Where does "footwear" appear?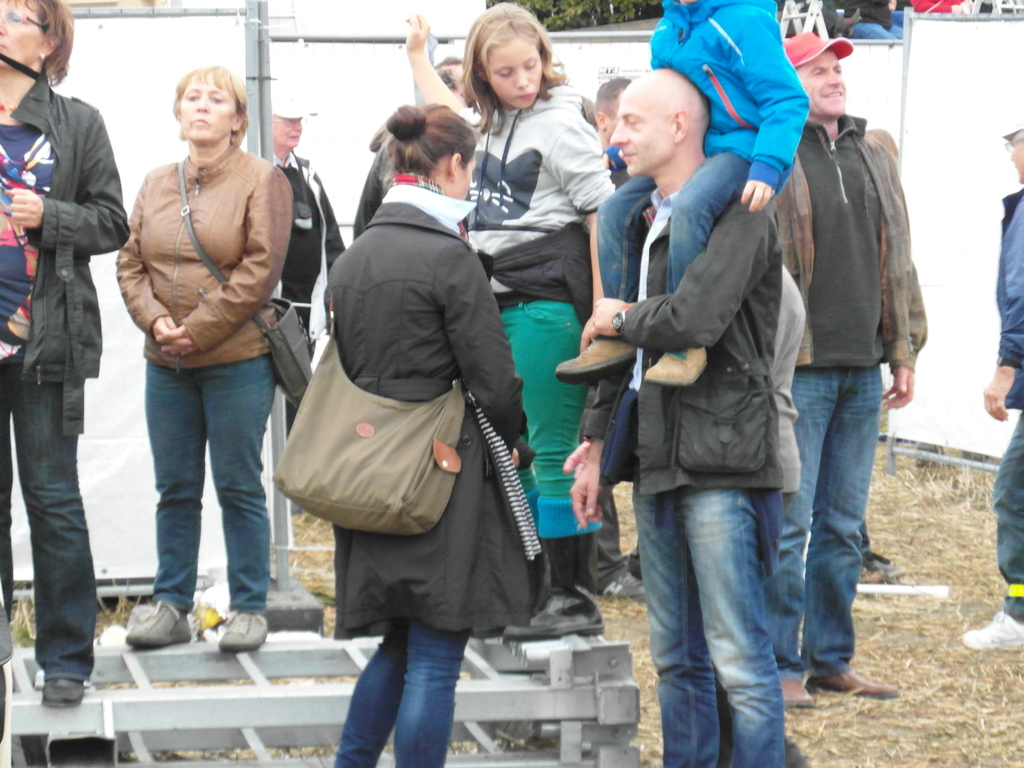
Appears at bbox=[216, 613, 272, 653].
